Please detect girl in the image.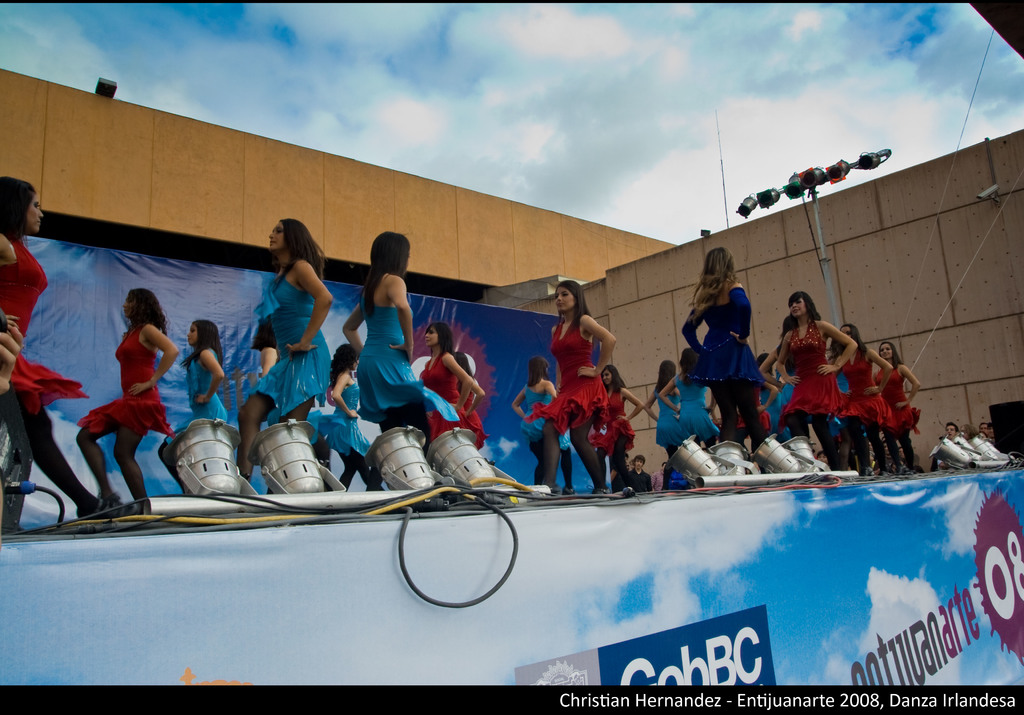
box=[0, 173, 104, 518].
